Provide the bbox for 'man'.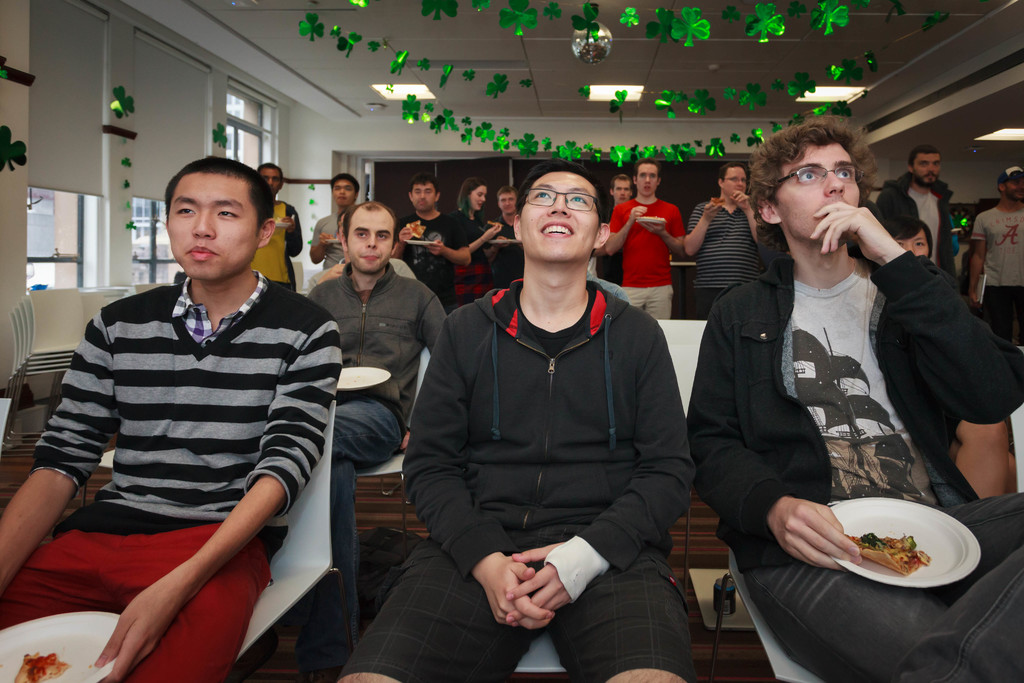
310 208 420 313.
